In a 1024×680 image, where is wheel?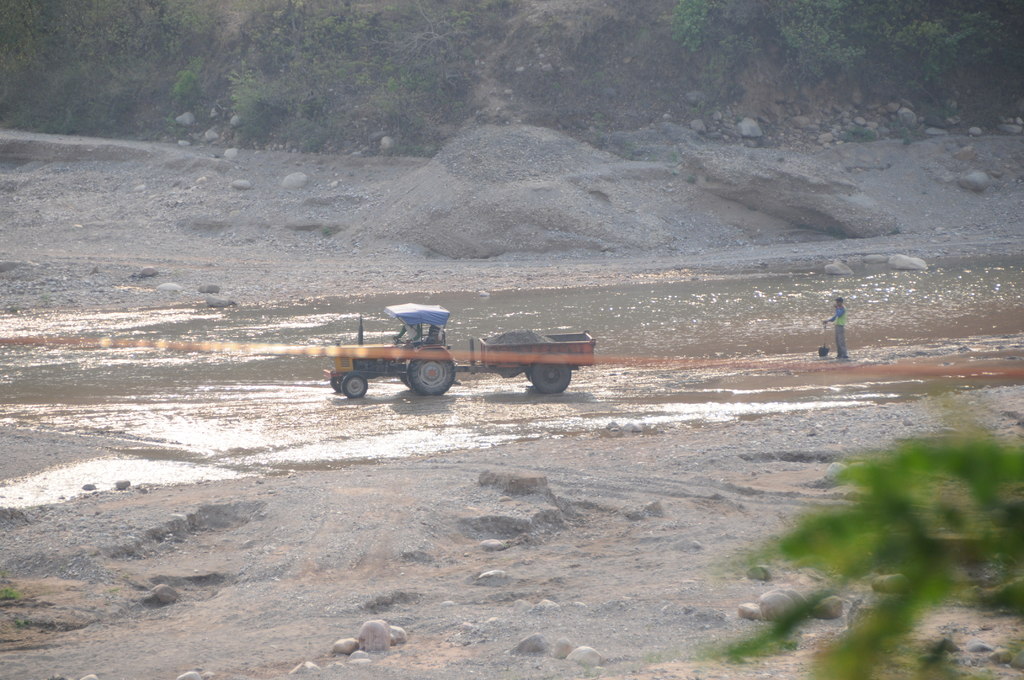
{"x1": 341, "y1": 372, "x2": 367, "y2": 398}.
